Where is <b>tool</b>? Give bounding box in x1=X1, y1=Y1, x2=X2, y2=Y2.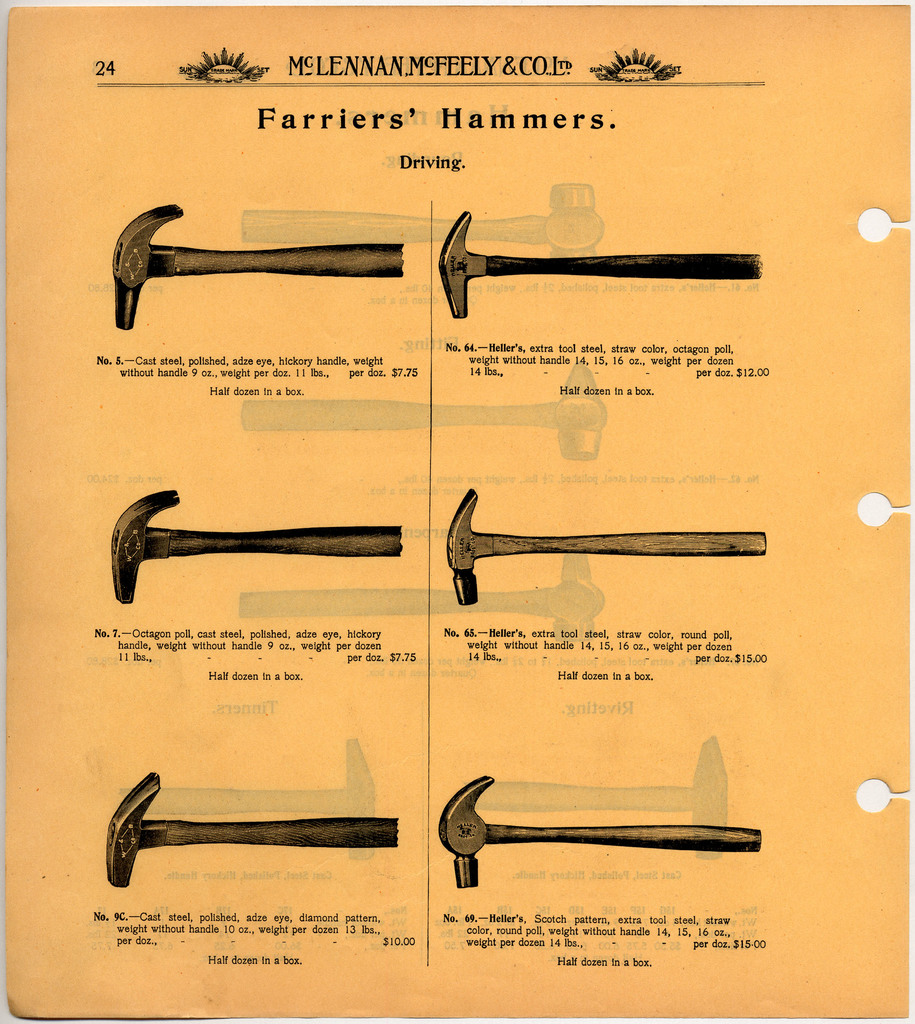
x1=236, y1=362, x2=602, y2=470.
